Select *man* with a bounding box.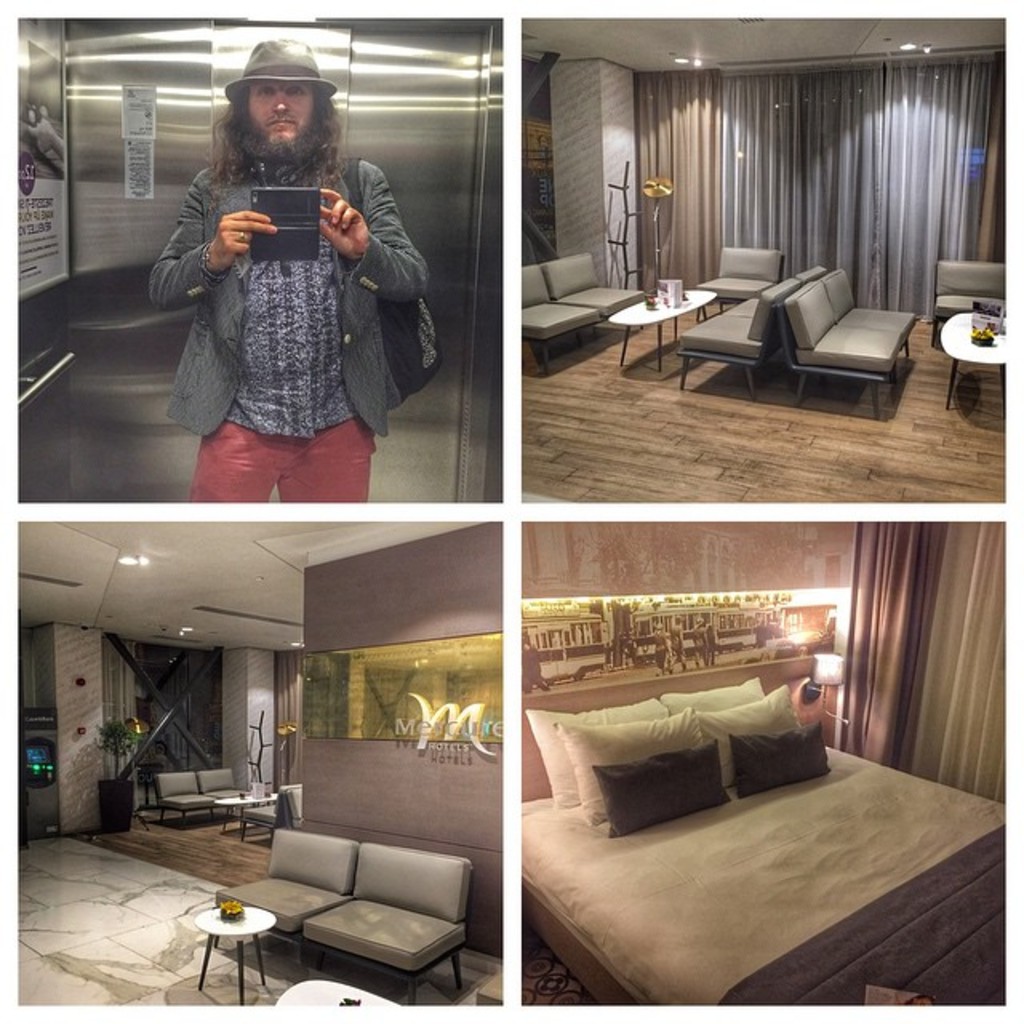
<bbox>146, 53, 445, 512</bbox>.
